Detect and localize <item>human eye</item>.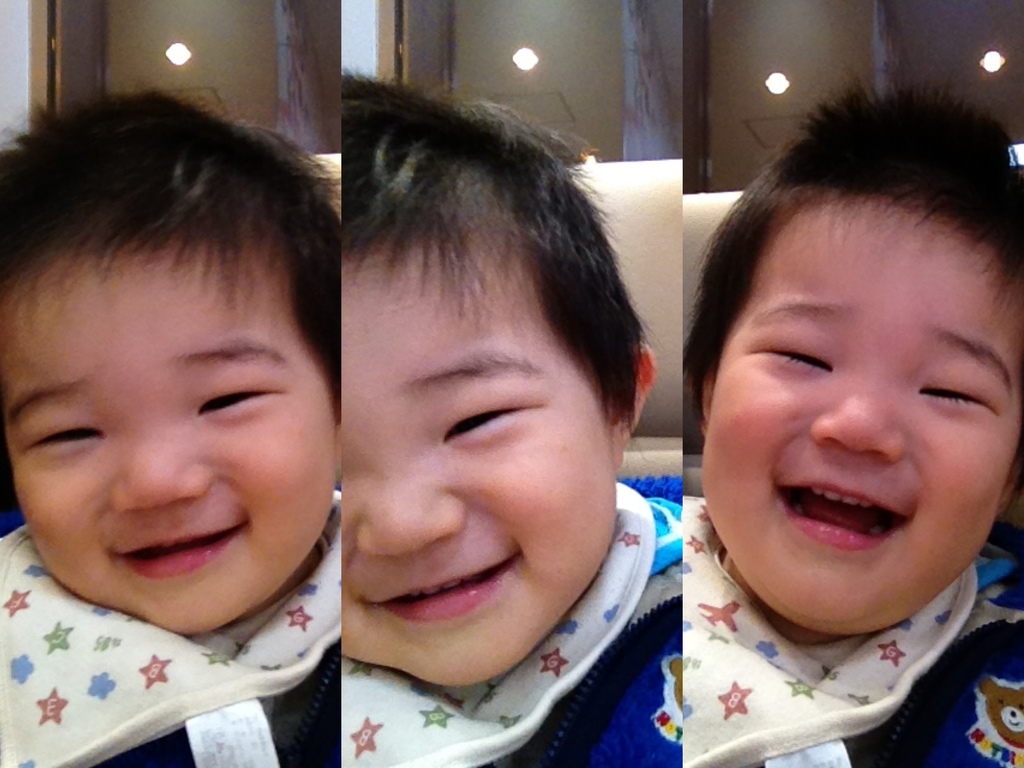
Localized at [903, 376, 1002, 420].
